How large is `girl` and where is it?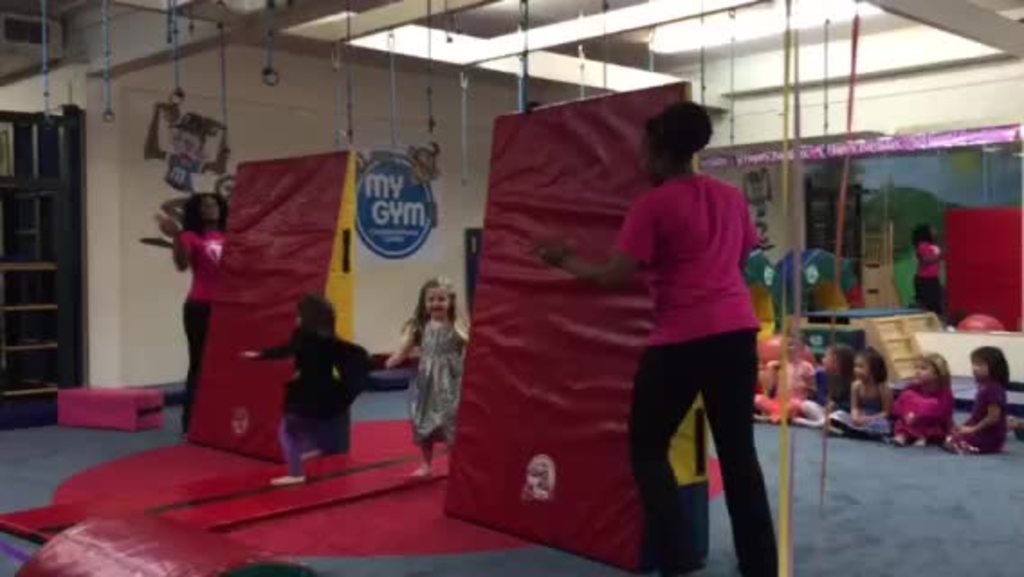
Bounding box: pyautogui.locateOnScreen(532, 101, 782, 575).
